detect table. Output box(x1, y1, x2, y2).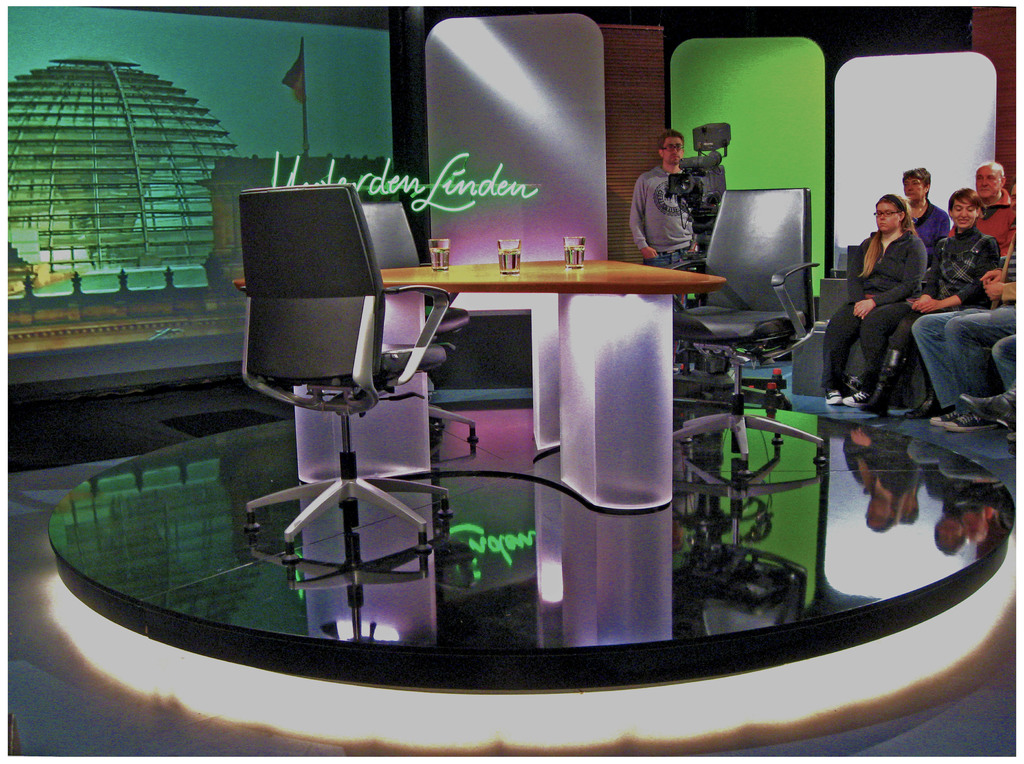
box(226, 245, 730, 516).
